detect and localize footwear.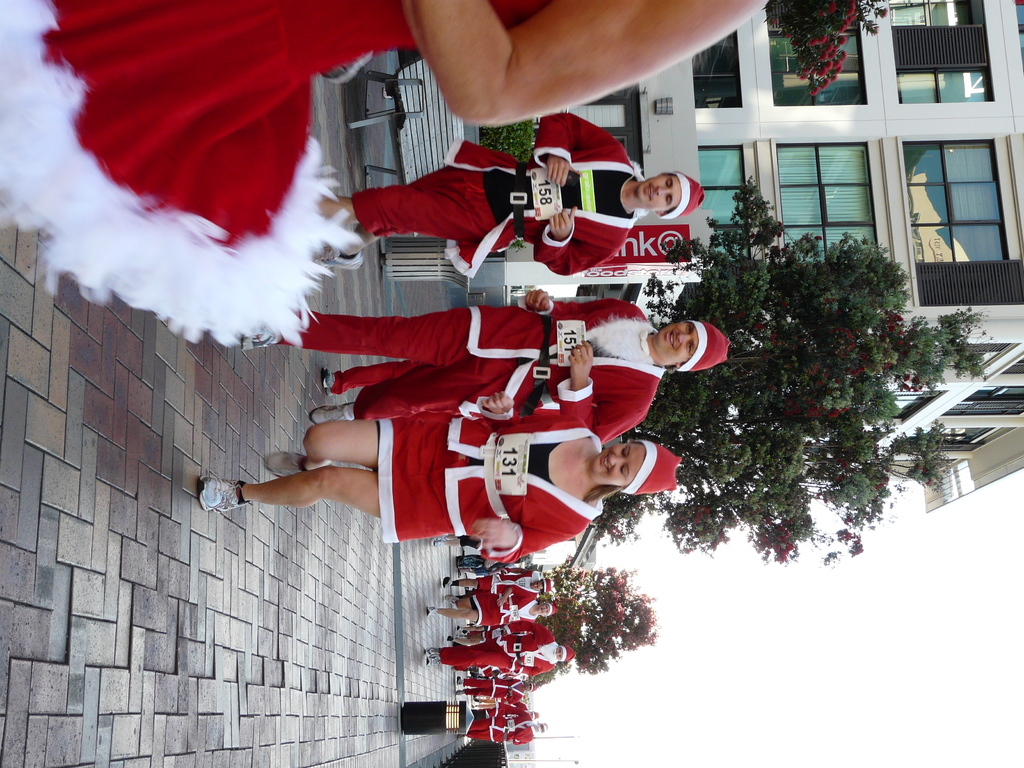
Localized at 314:249:364:269.
